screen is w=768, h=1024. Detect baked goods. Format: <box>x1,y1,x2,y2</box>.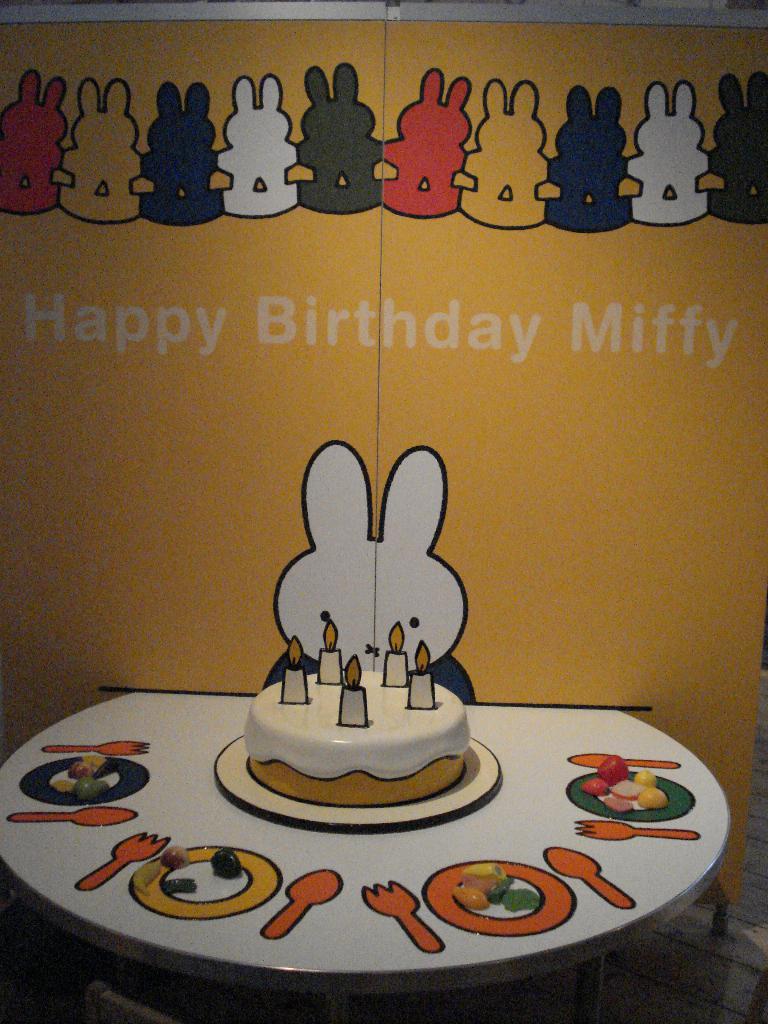
<box>241,614,491,815</box>.
